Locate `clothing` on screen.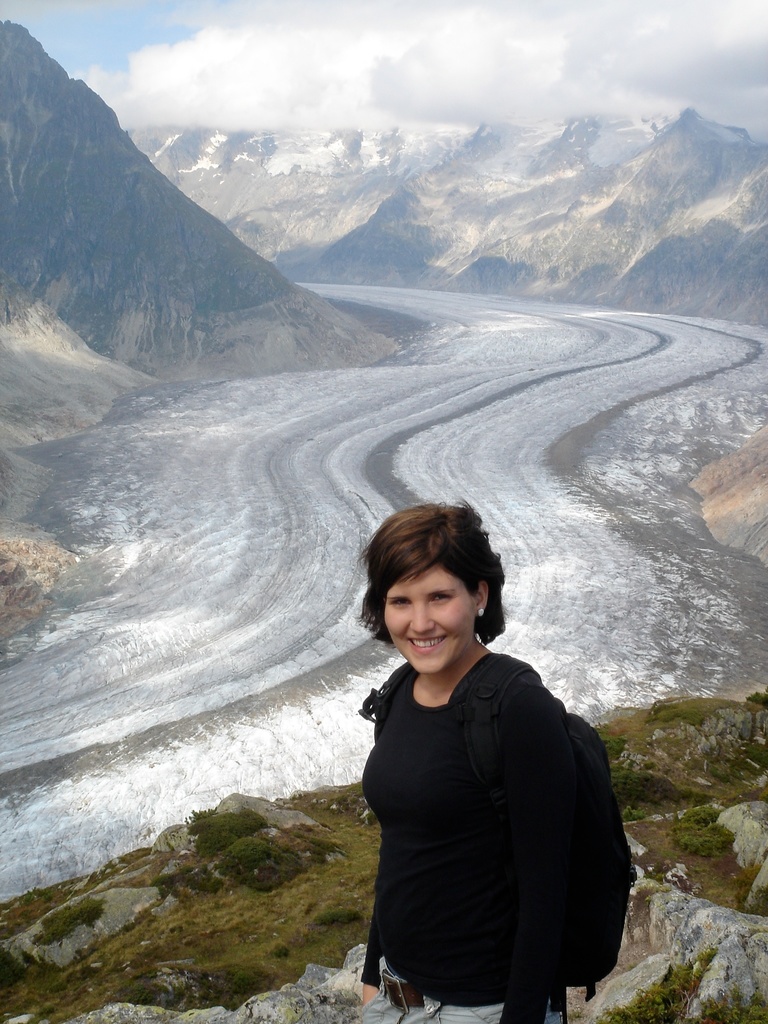
On screen at detection(353, 664, 572, 1023).
